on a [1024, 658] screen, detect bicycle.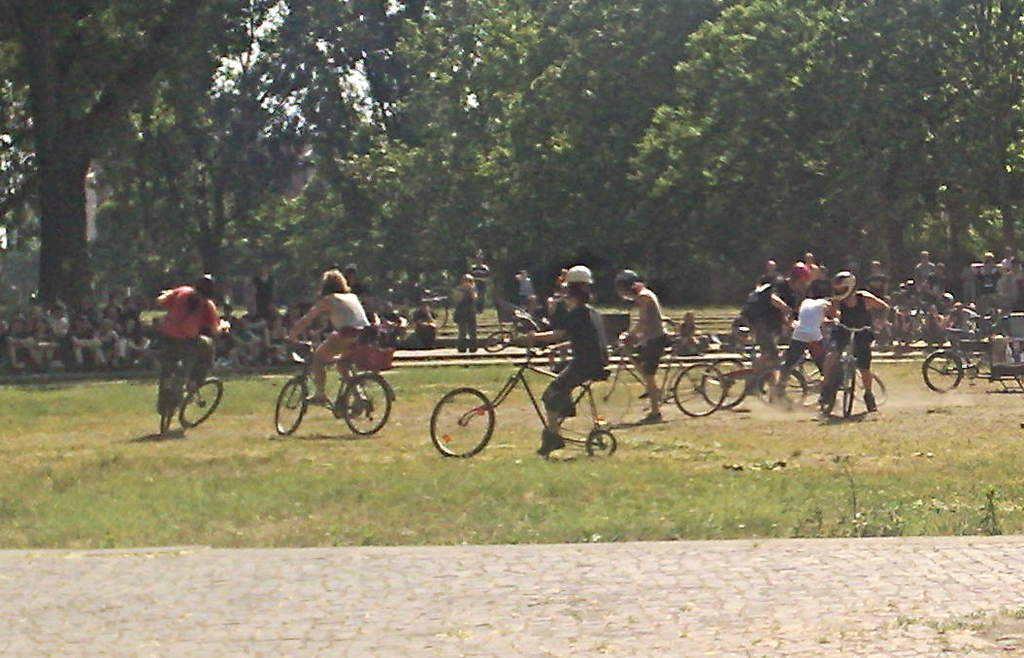
<bbox>432, 311, 629, 458</bbox>.
